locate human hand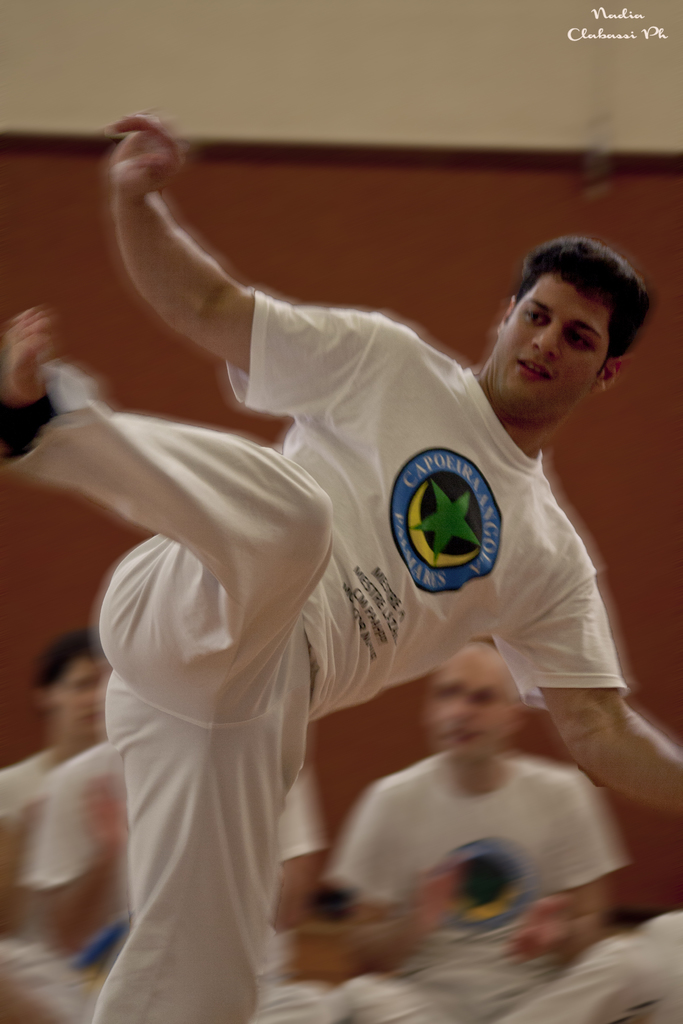
[502,890,593,961]
